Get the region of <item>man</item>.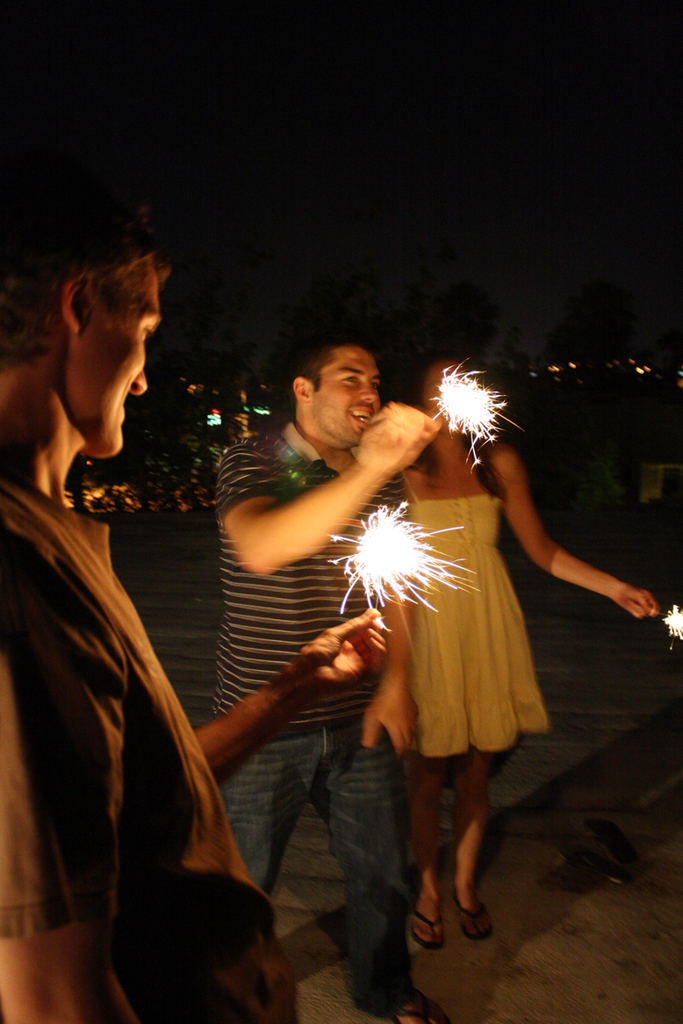
locate(0, 198, 388, 1023).
